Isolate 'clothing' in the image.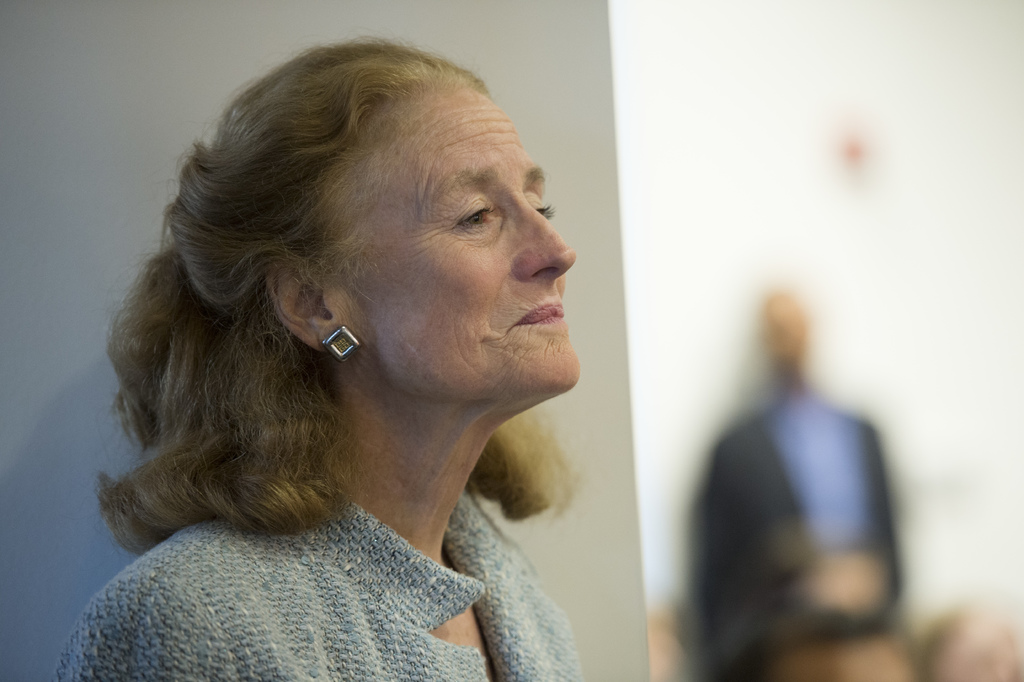
Isolated region: <box>677,367,901,681</box>.
